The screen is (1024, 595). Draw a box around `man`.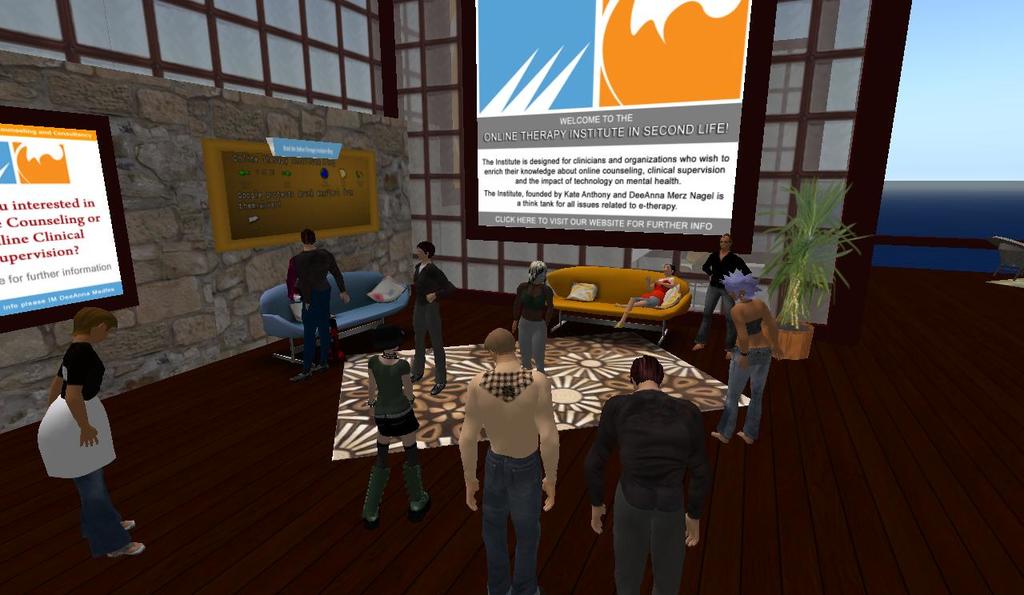
[left=584, top=347, right=723, bottom=589].
